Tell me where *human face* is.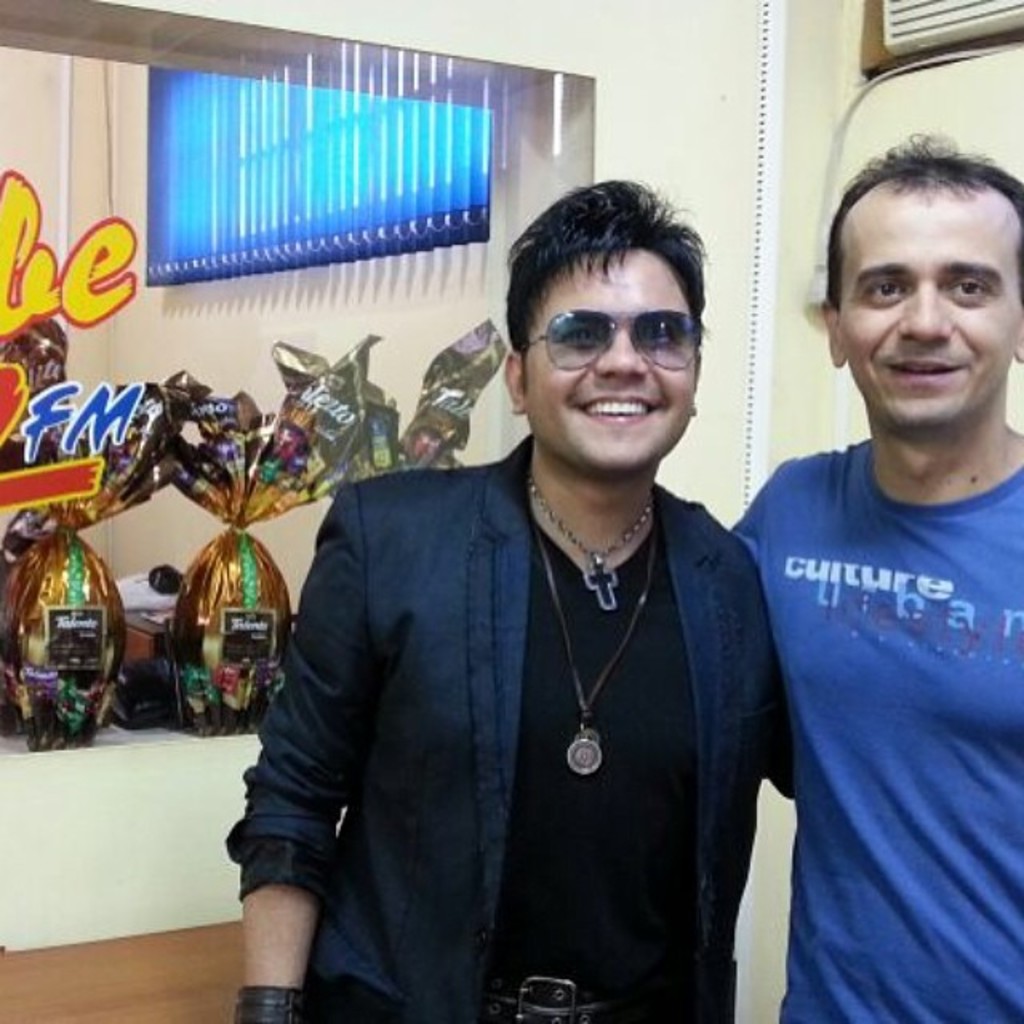
*human face* is at 520:250:702:480.
